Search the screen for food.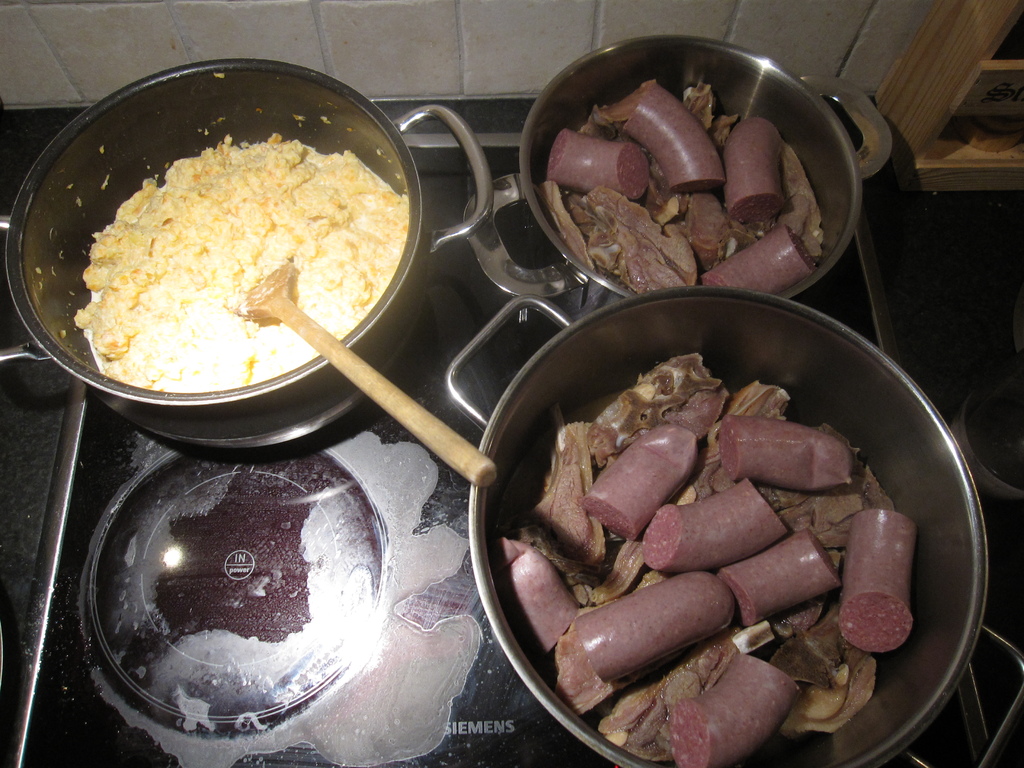
Found at 81,92,408,390.
